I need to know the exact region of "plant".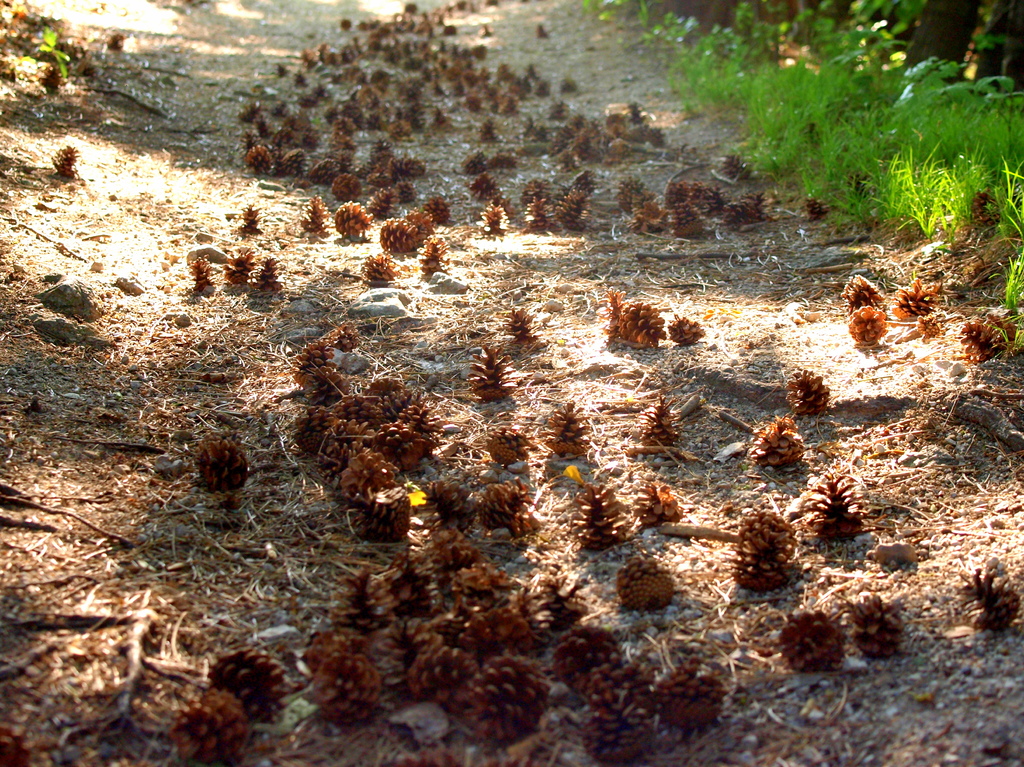
Region: bbox=[505, 305, 542, 346].
